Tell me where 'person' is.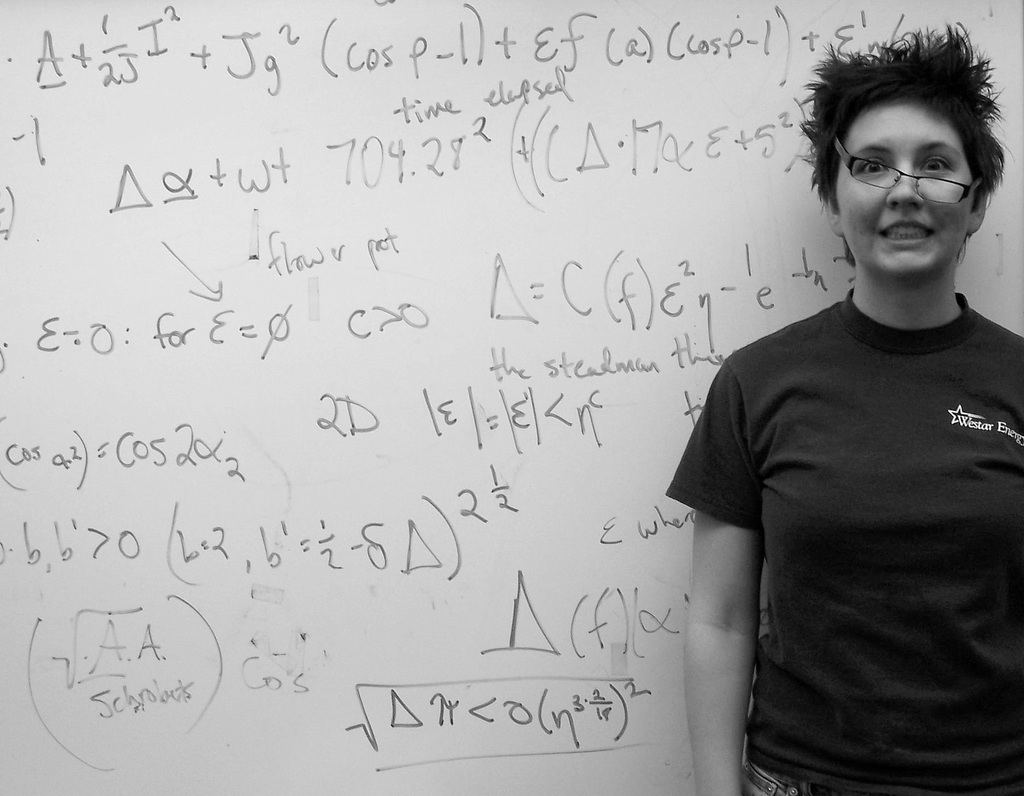
'person' is at (x1=680, y1=31, x2=1023, y2=792).
